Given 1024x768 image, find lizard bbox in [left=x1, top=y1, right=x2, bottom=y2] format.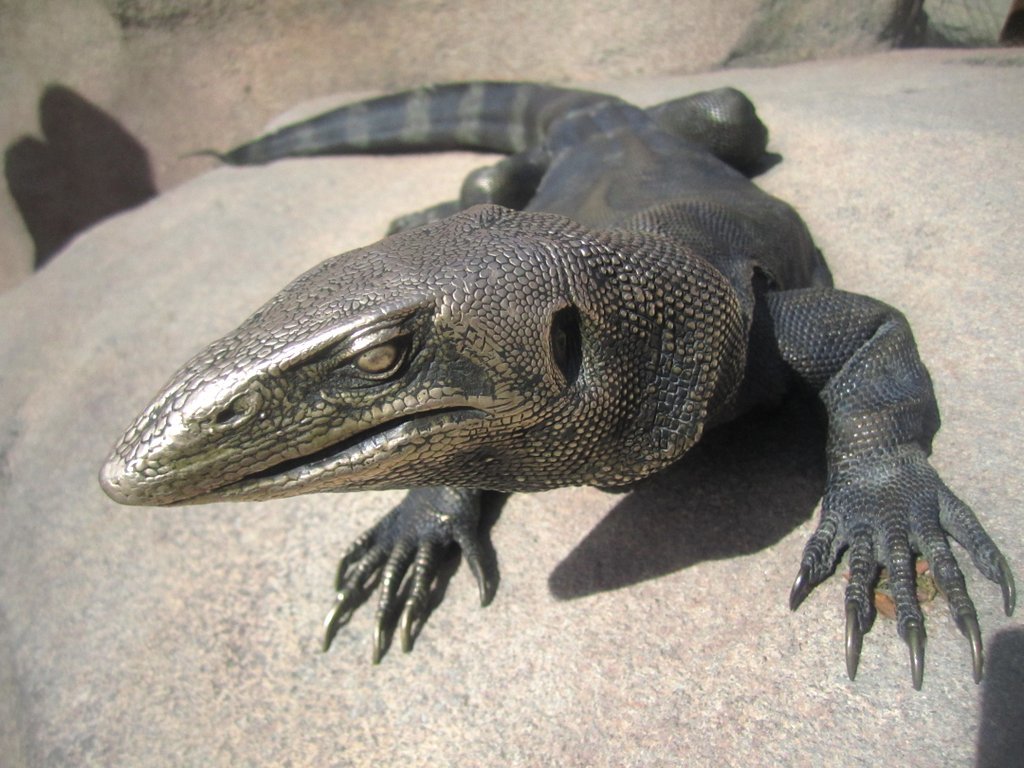
[left=76, top=85, right=1023, bottom=739].
